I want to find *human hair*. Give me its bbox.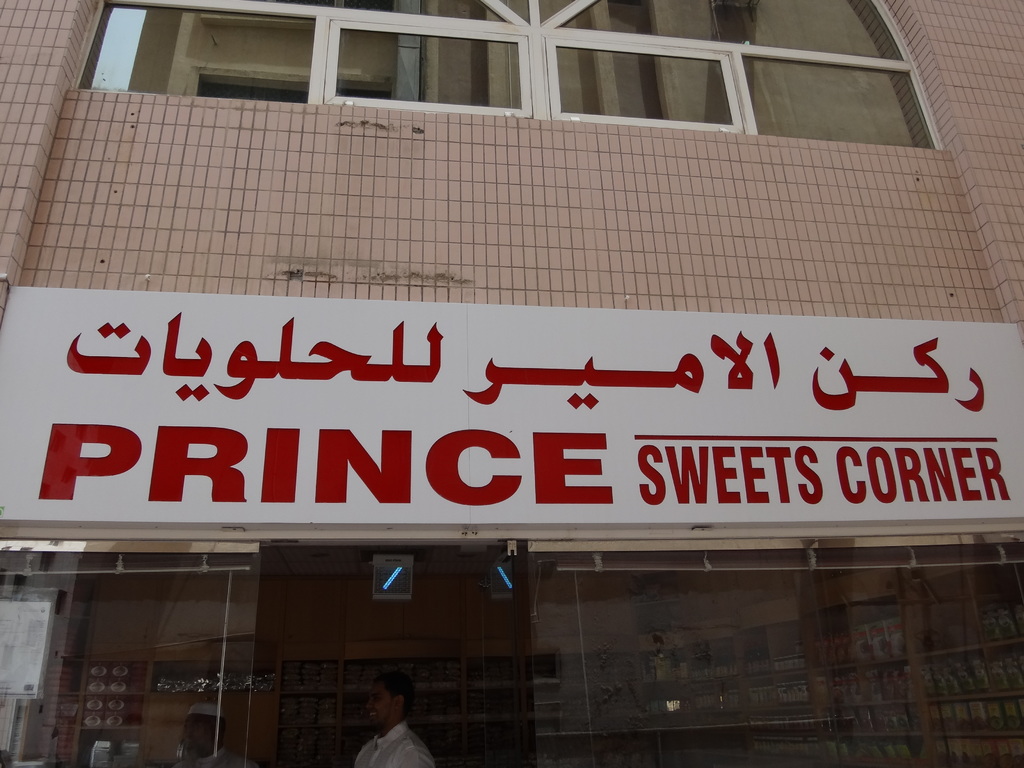
(x1=376, y1=673, x2=416, y2=701).
